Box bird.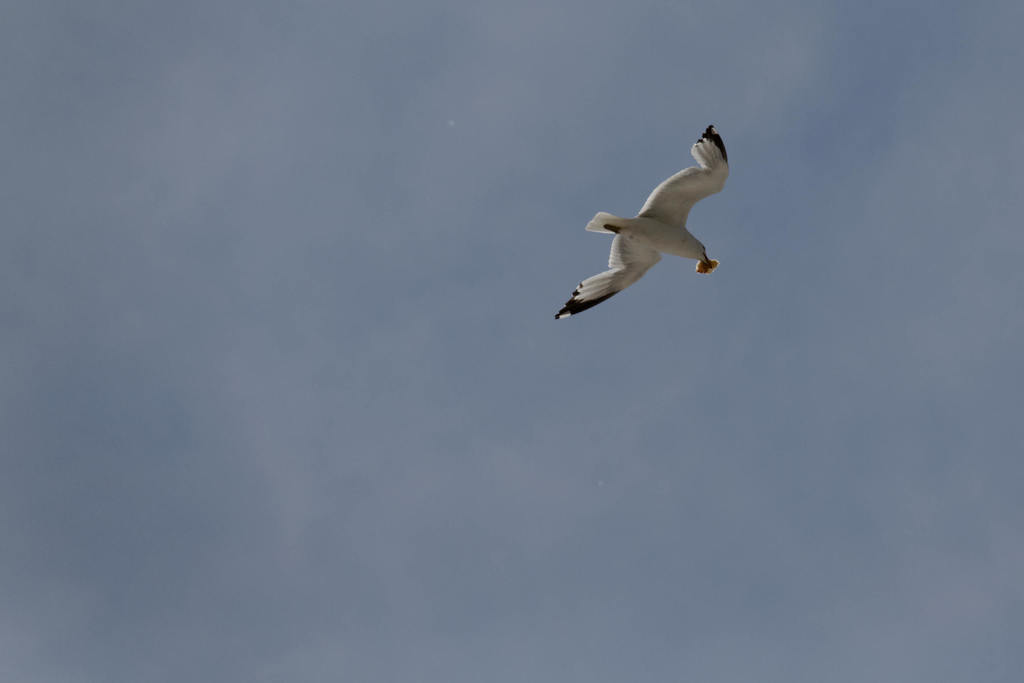
select_region(560, 120, 733, 312).
